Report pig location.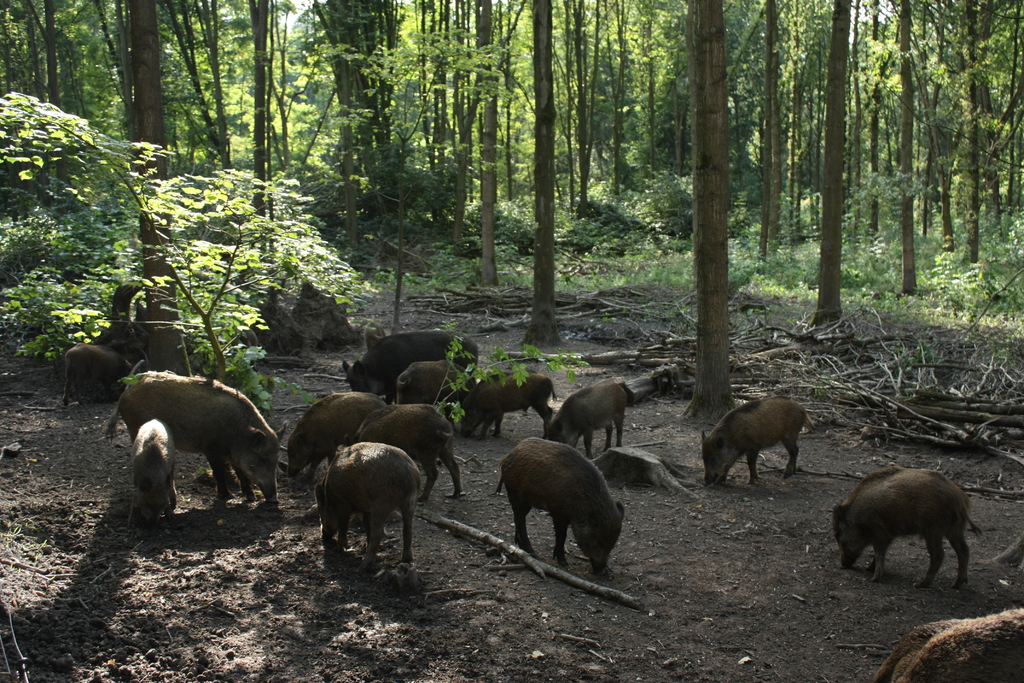
Report: 390,359,481,409.
